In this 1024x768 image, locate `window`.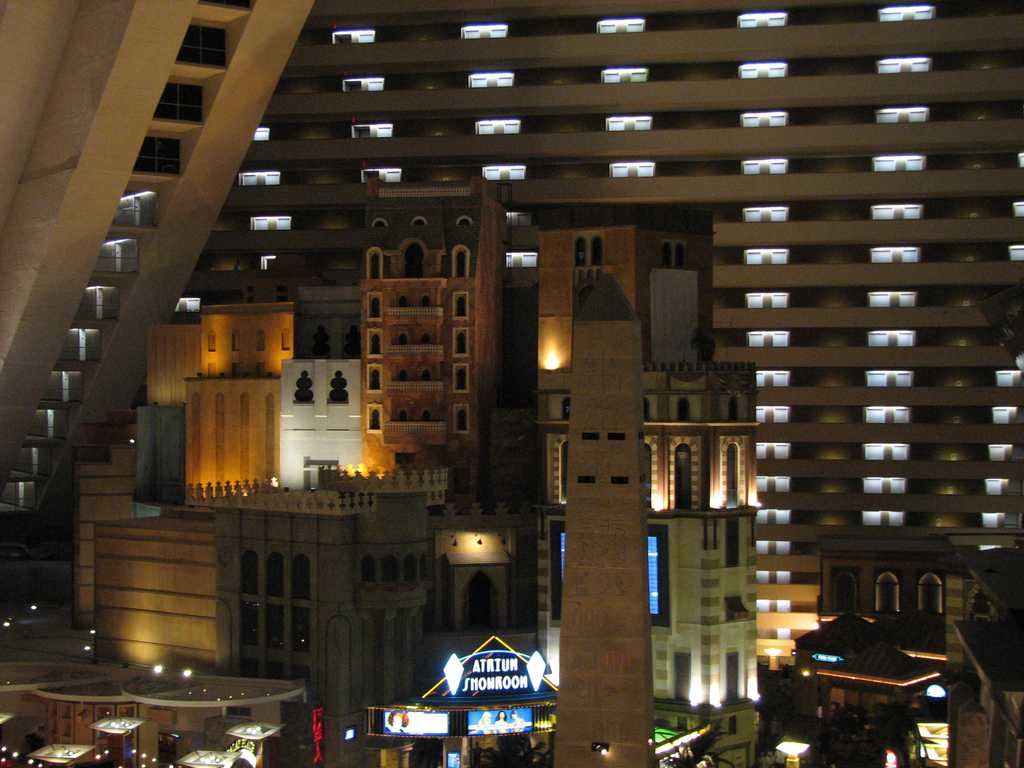
Bounding box: region(419, 556, 426, 582).
